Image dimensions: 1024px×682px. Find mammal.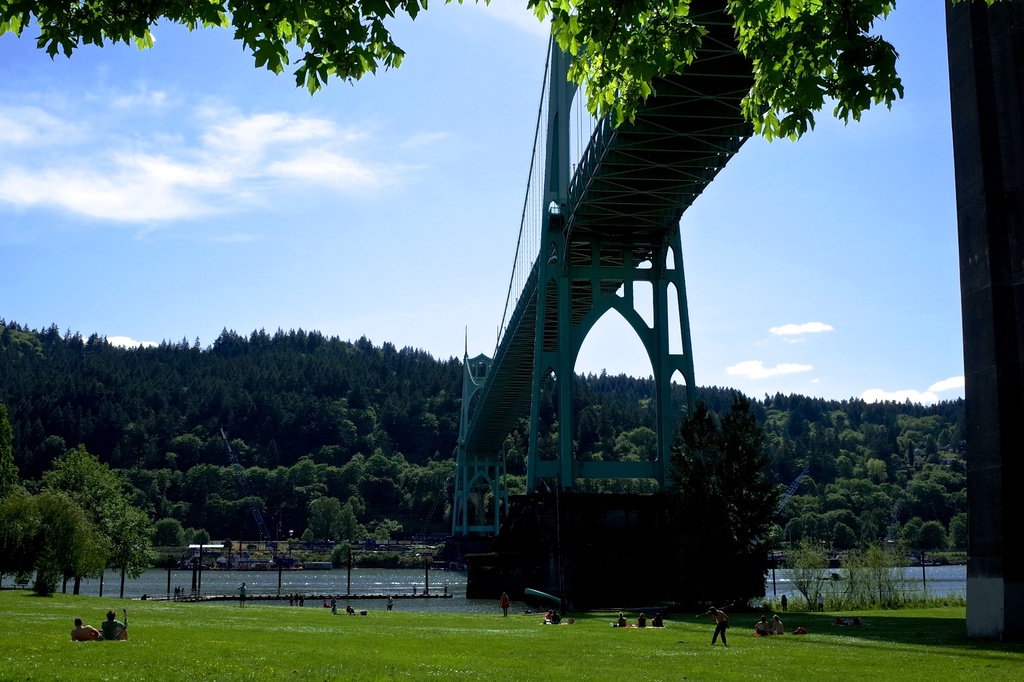
l=410, t=582, r=417, b=592.
